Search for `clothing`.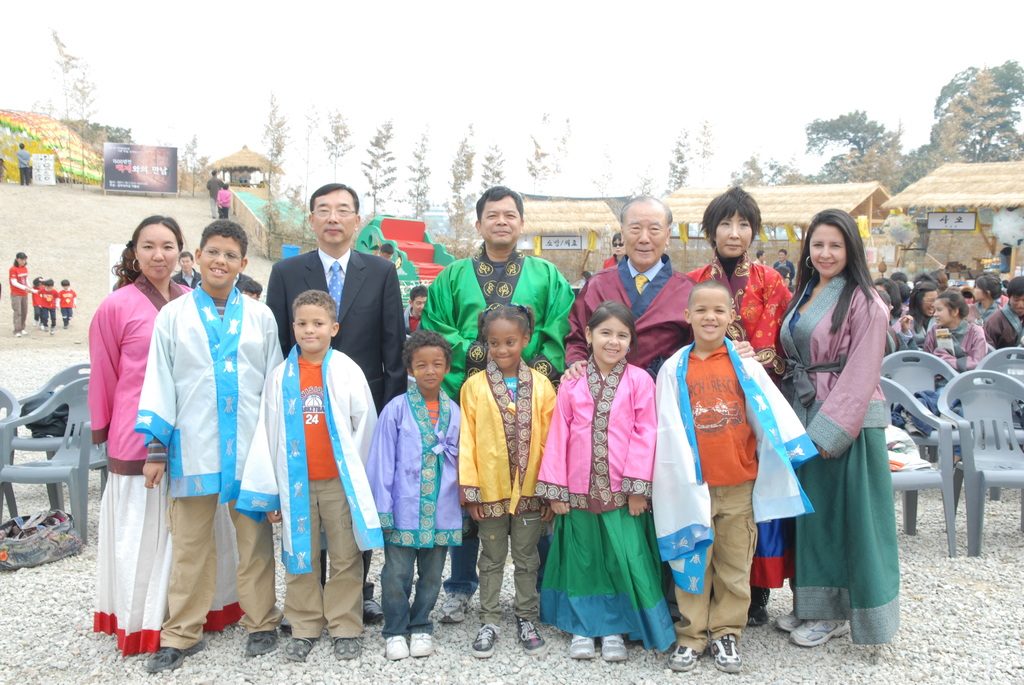
Found at [779,271,890,457].
